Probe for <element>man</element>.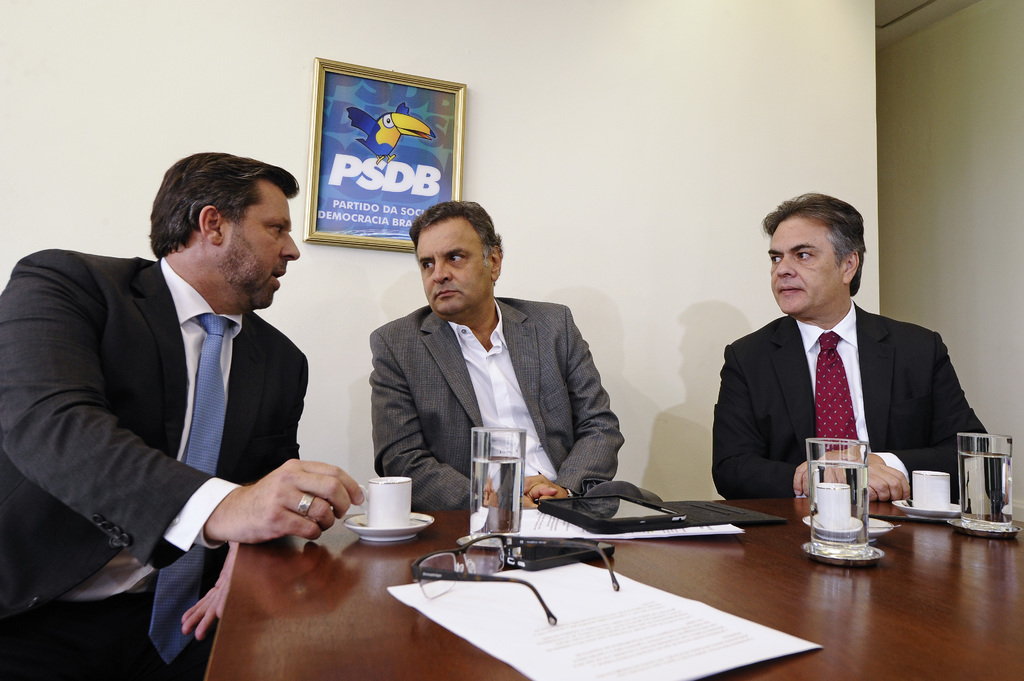
Probe result: locate(372, 202, 630, 518).
